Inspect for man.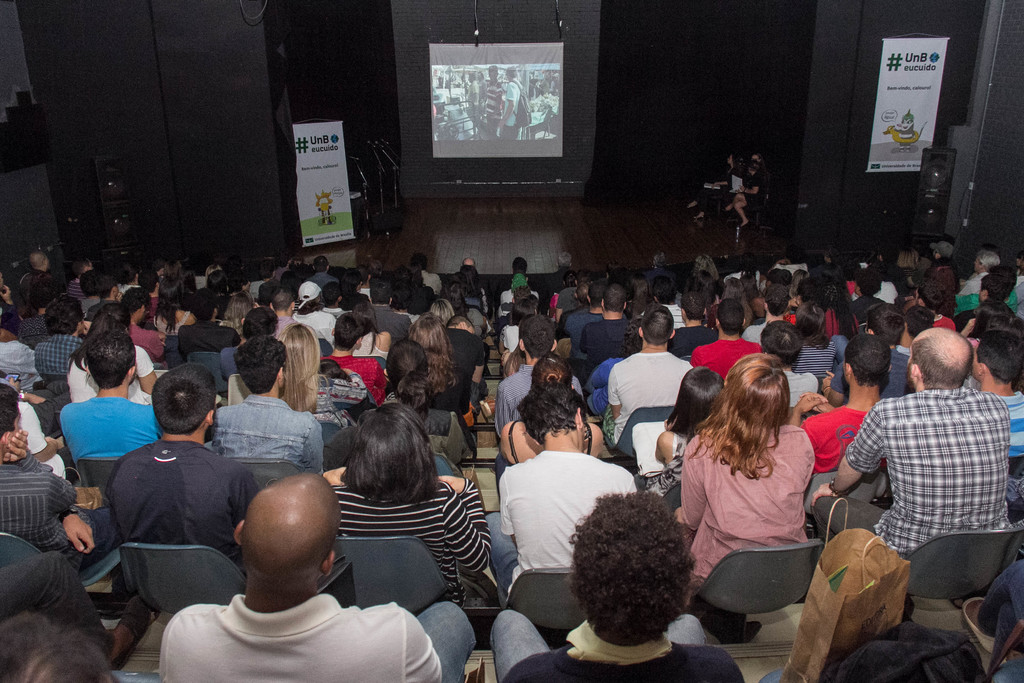
Inspection: 158/470/476/682.
